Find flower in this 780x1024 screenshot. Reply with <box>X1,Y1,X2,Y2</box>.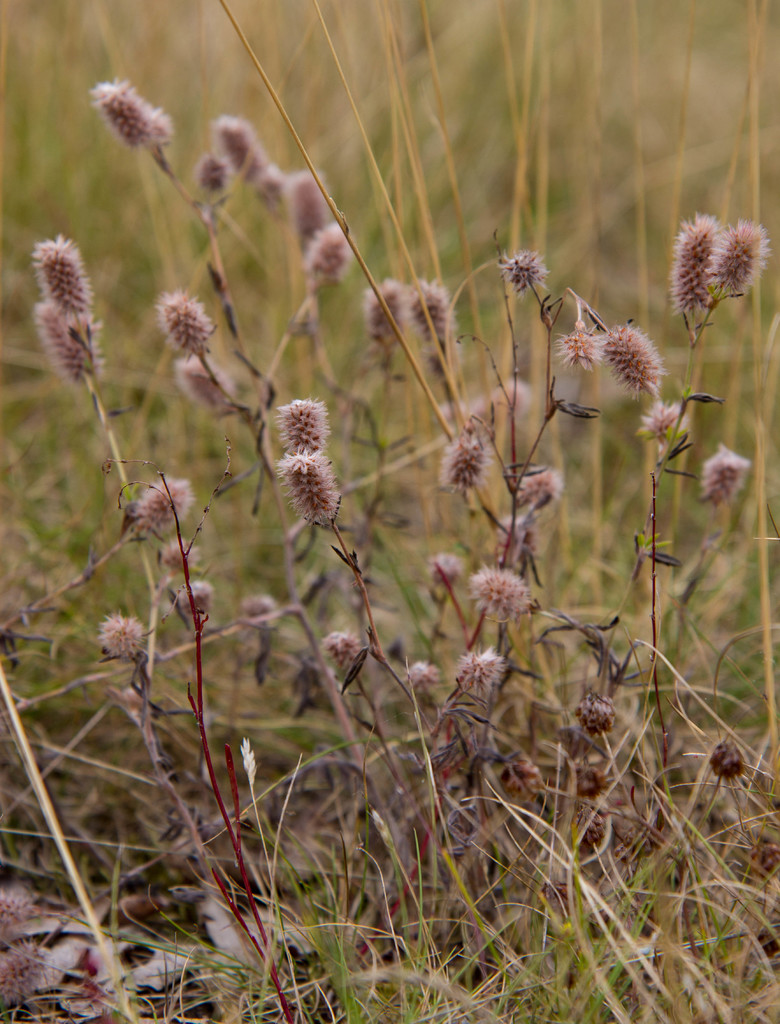
<box>469,570,546,618</box>.
